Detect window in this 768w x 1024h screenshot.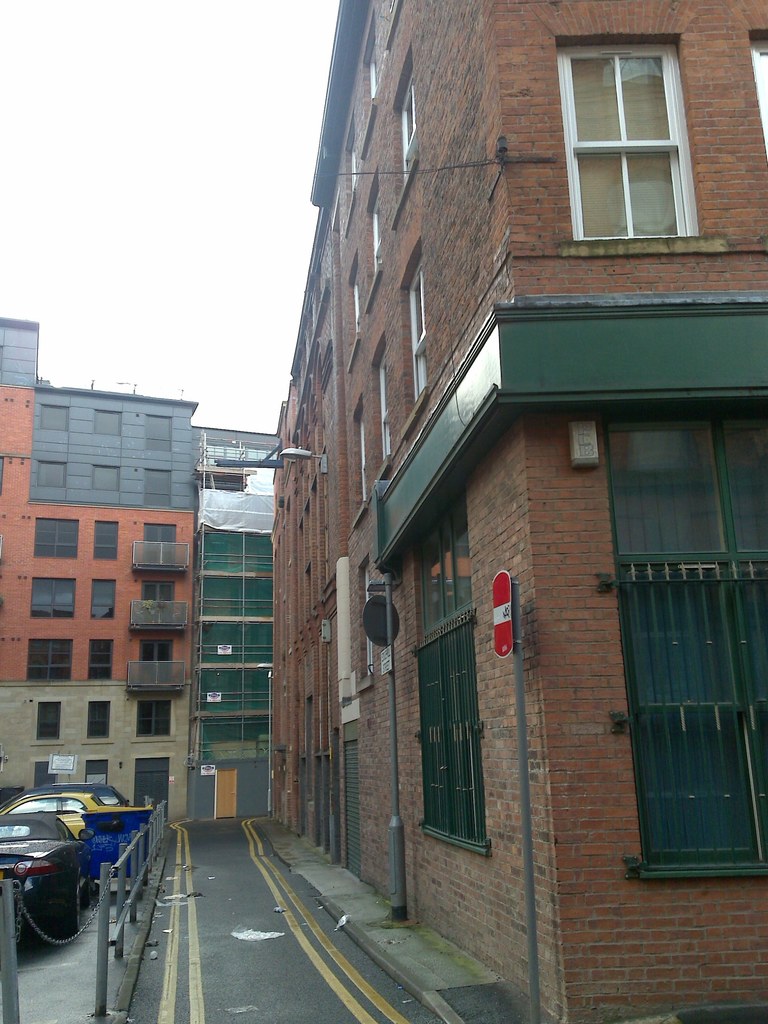
Detection: (x1=41, y1=406, x2=65, y2=429).
